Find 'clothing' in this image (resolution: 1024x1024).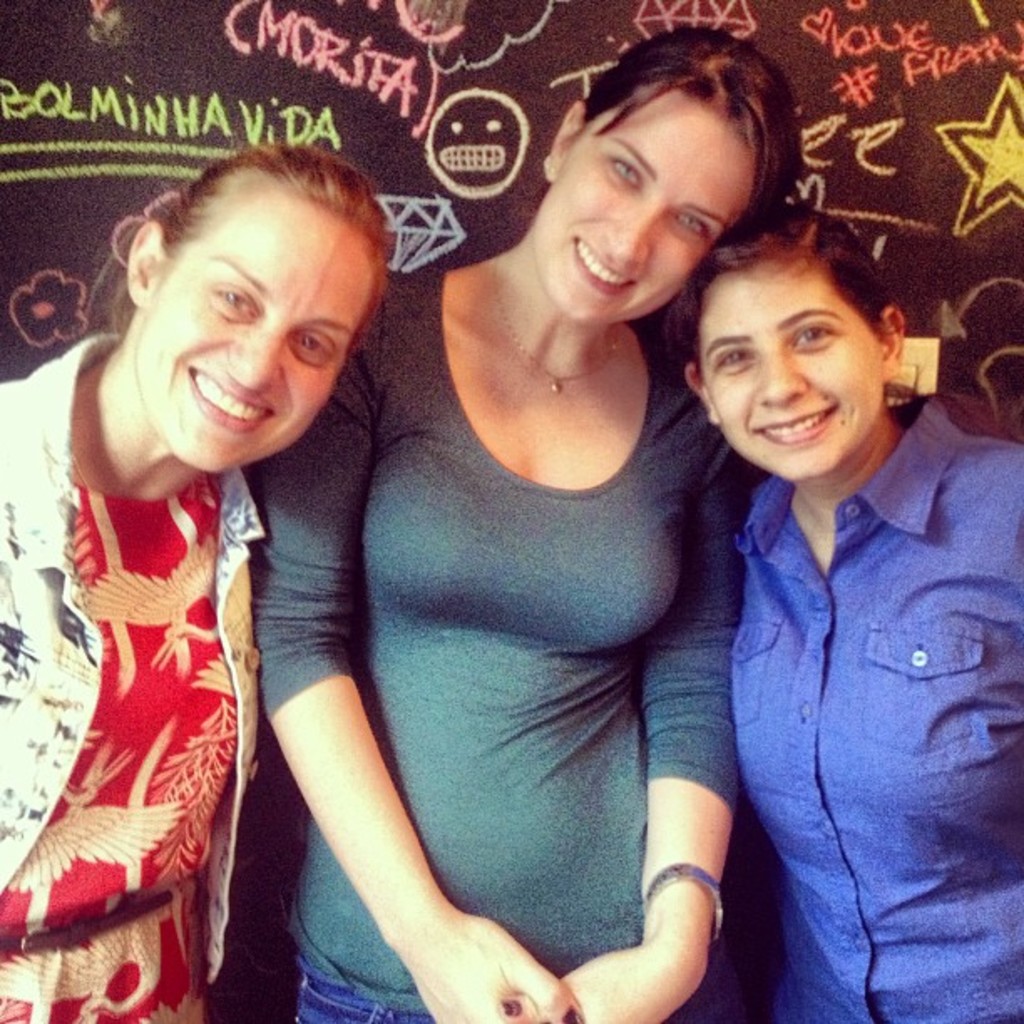
{"x1": 253, "y1": 266, "x2": 765, "y2": 1022}.
